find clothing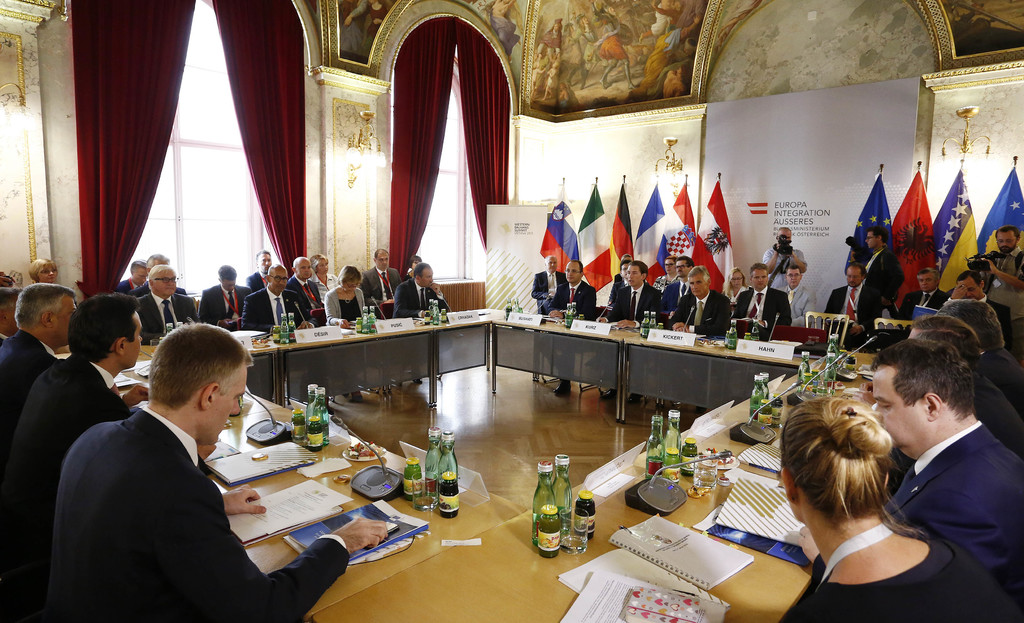
rect(729, 285, 794, 330)
